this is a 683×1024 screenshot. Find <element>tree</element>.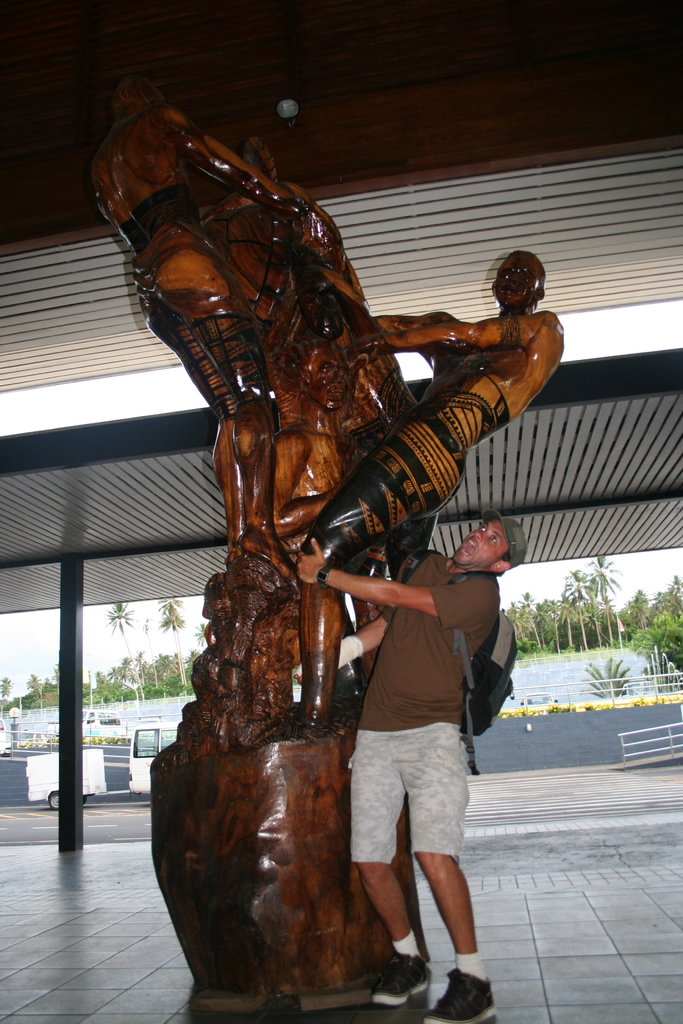
Bounding box: l=543, t=600, r=565, b=655.
